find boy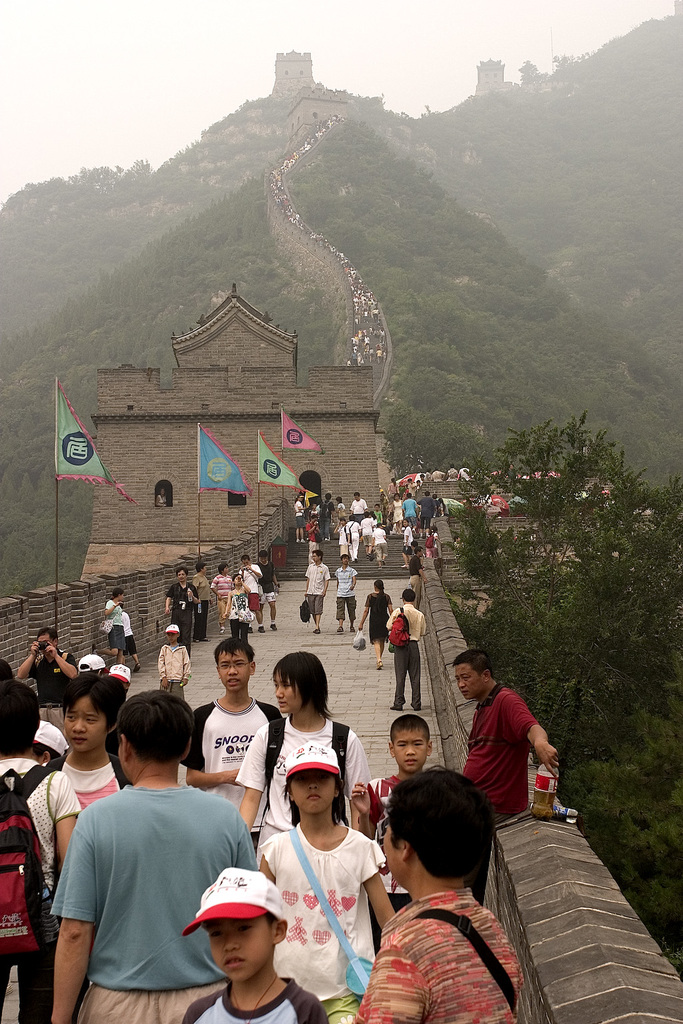
{"left": 45, "top": 705, "right": 265, "bottom": 1023}
